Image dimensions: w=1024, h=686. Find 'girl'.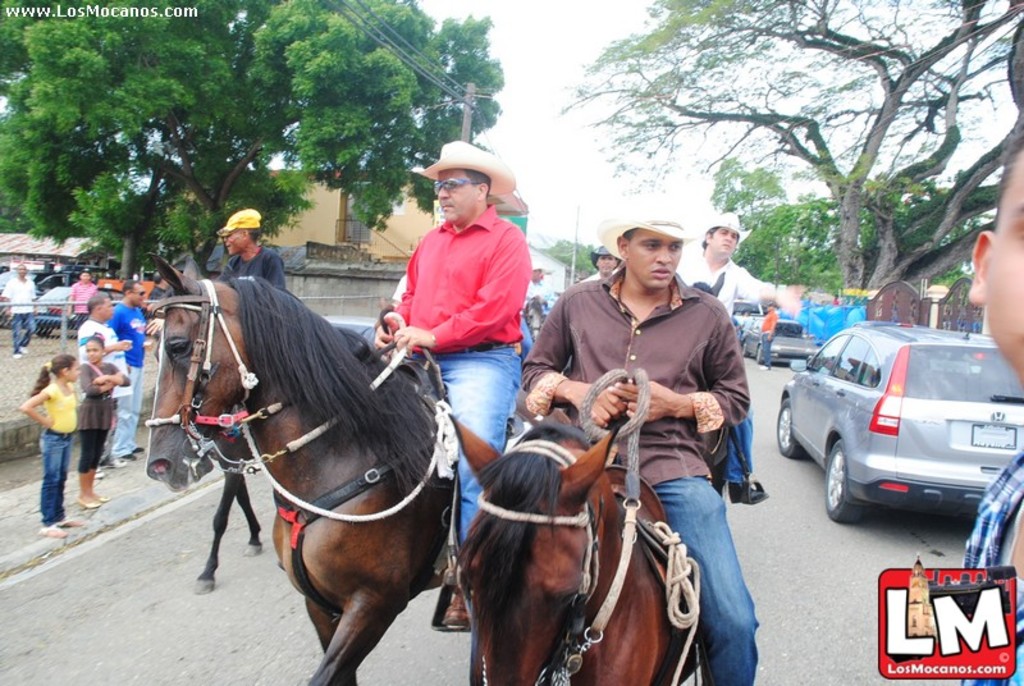
<bbox>77, 331, 132, 506</bbox>.
